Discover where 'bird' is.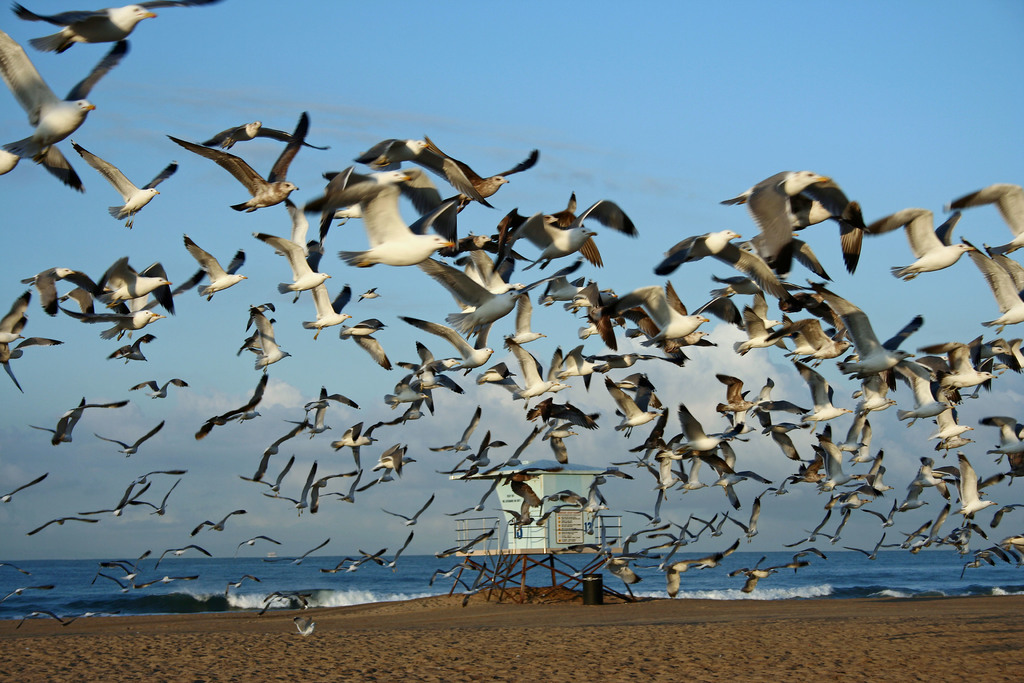
Discovered at 307, 288, 368, 339.
